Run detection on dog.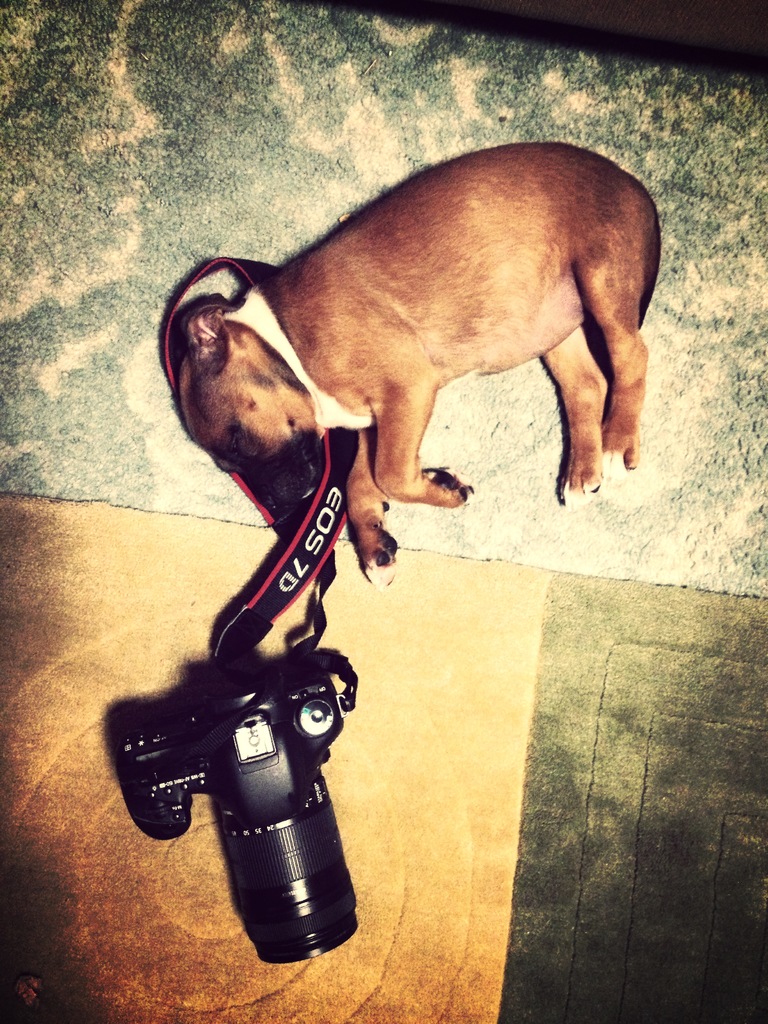
Result: 178/141/664/589.
